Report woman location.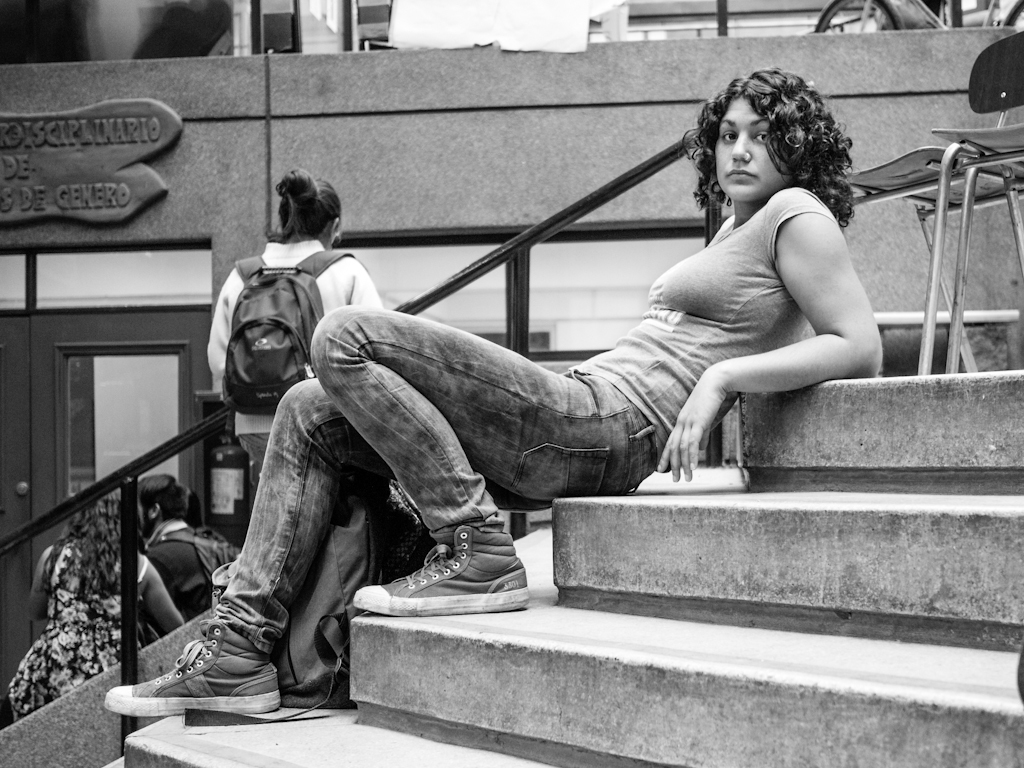
Report: detection(202, 163, 385, 497).
